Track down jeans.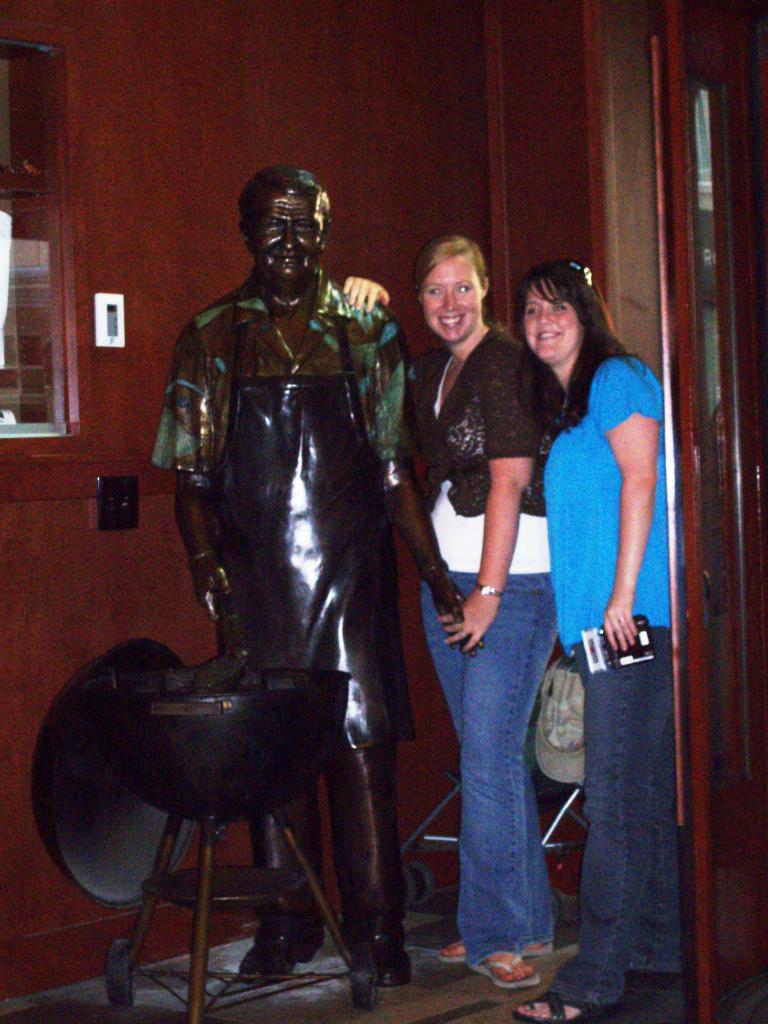
Tracked to 567,630,685,999.
